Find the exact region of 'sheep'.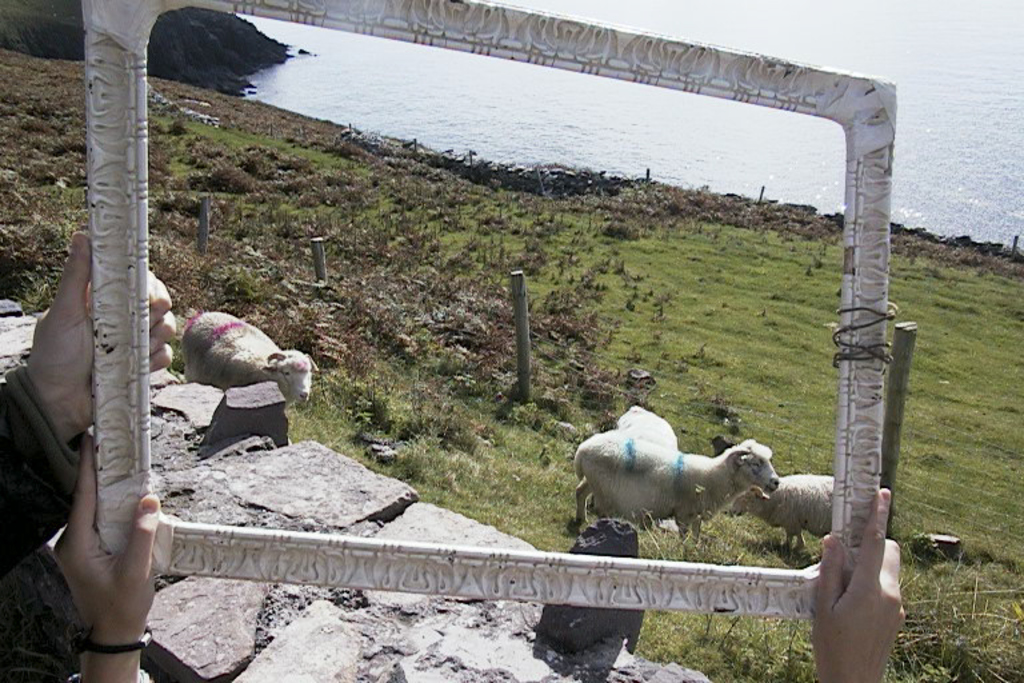
Exact region: pyautogui.locateOnScreen(613, 406, 676, 531).
